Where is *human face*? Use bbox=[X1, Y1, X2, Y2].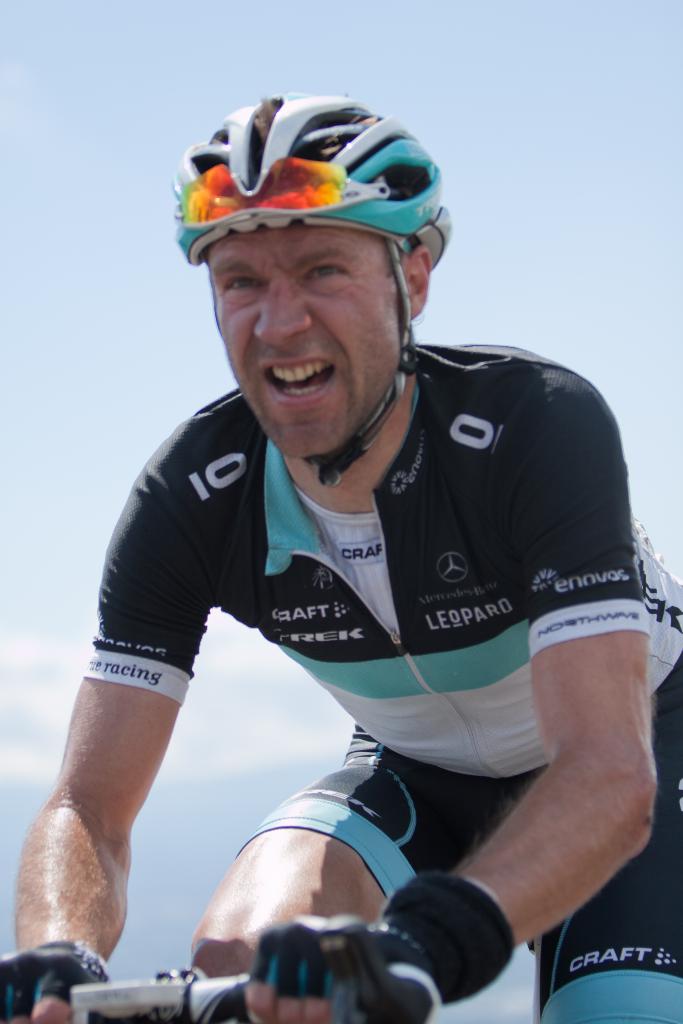
bbox=[211, 225, 395, 455].
